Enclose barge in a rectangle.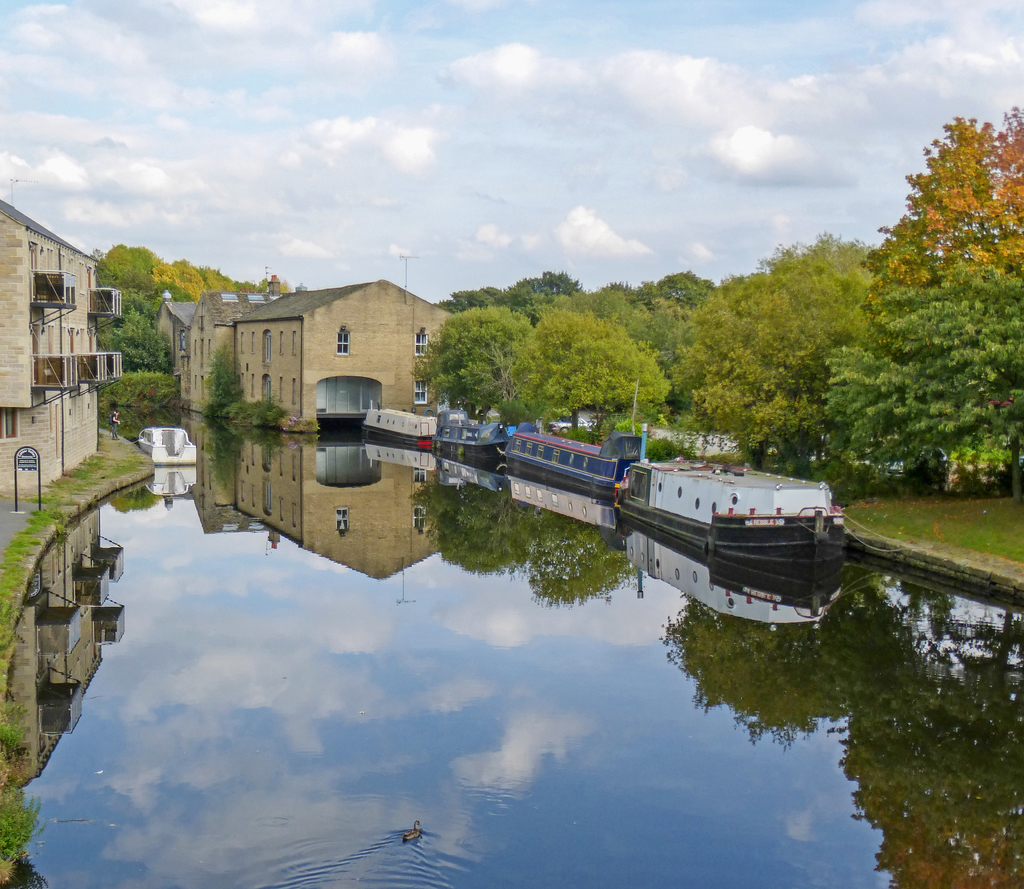
(363, 407, 439, 444).
